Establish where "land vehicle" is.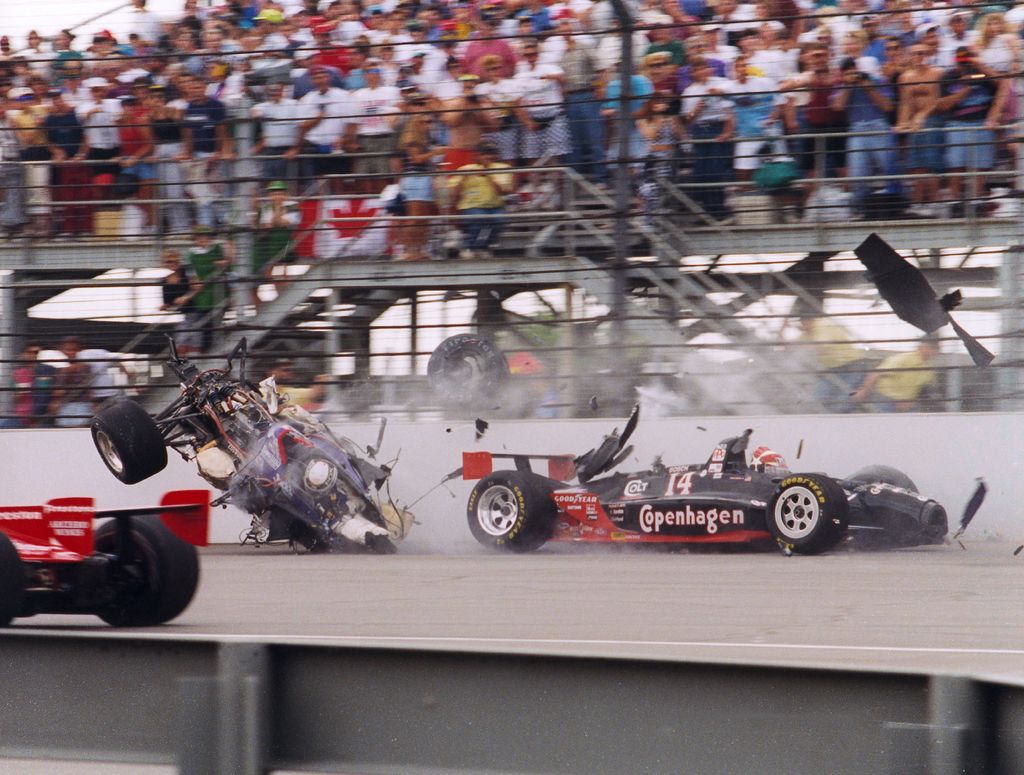
Established at detection(413, 402, 950, 554).
